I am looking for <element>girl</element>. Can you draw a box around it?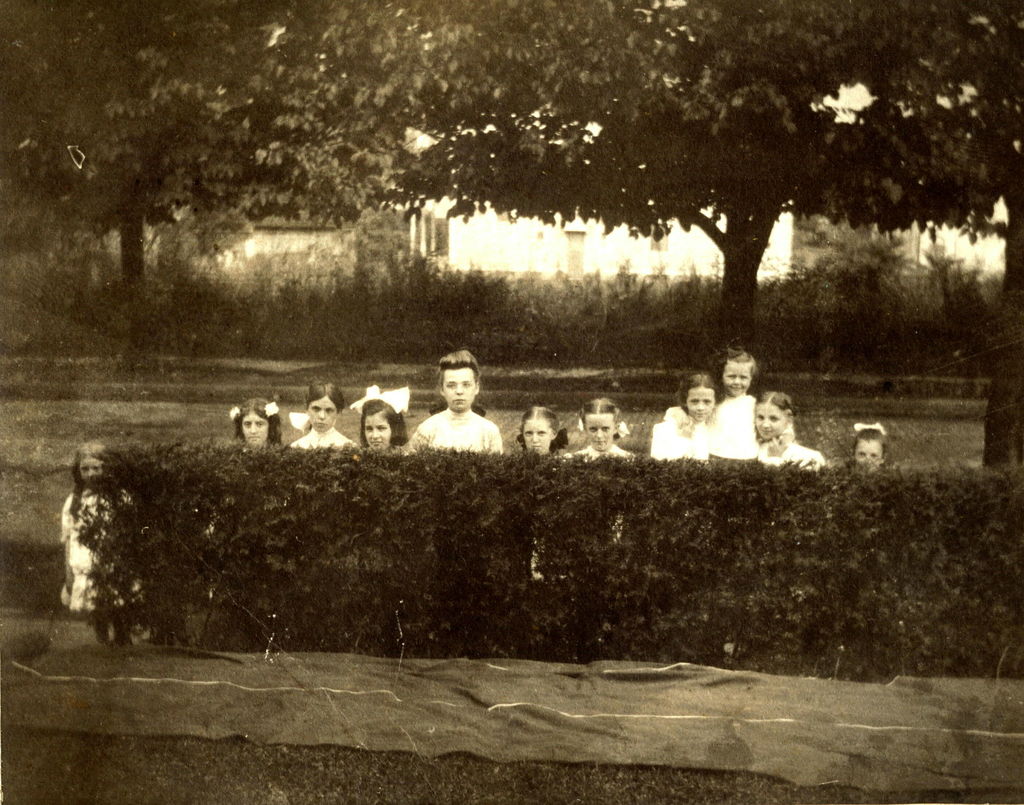
Sure, the bounding box is select_region(671, 346, 765, 463).
